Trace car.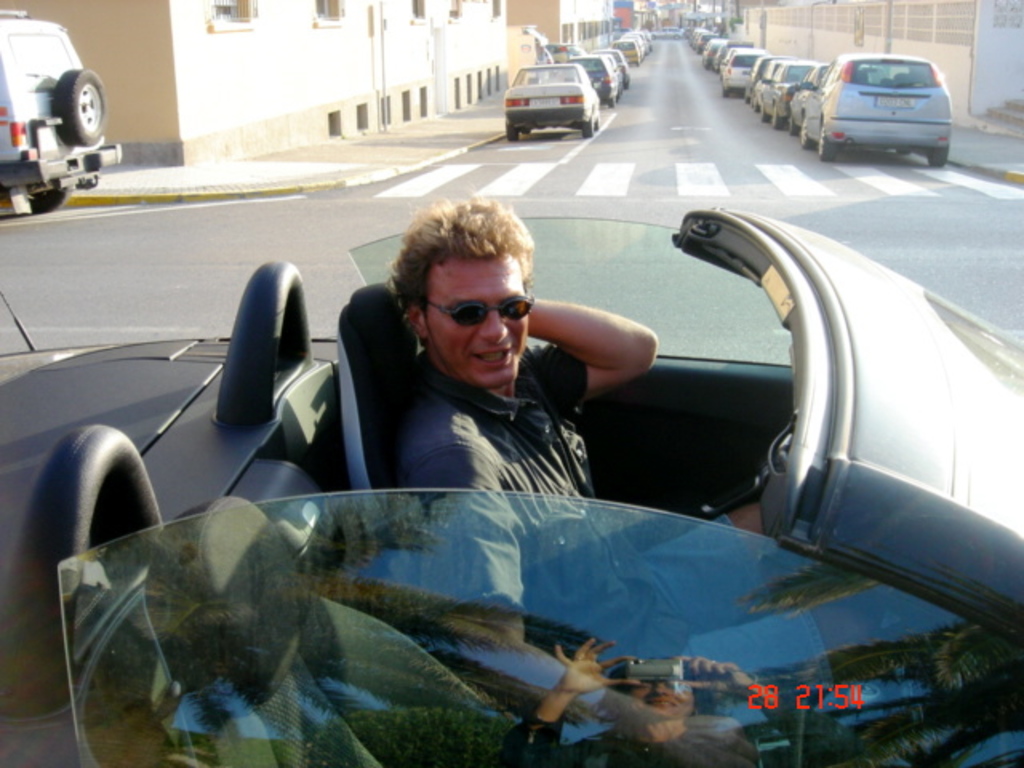
Traced to box=[498, 66, 608, 139].
